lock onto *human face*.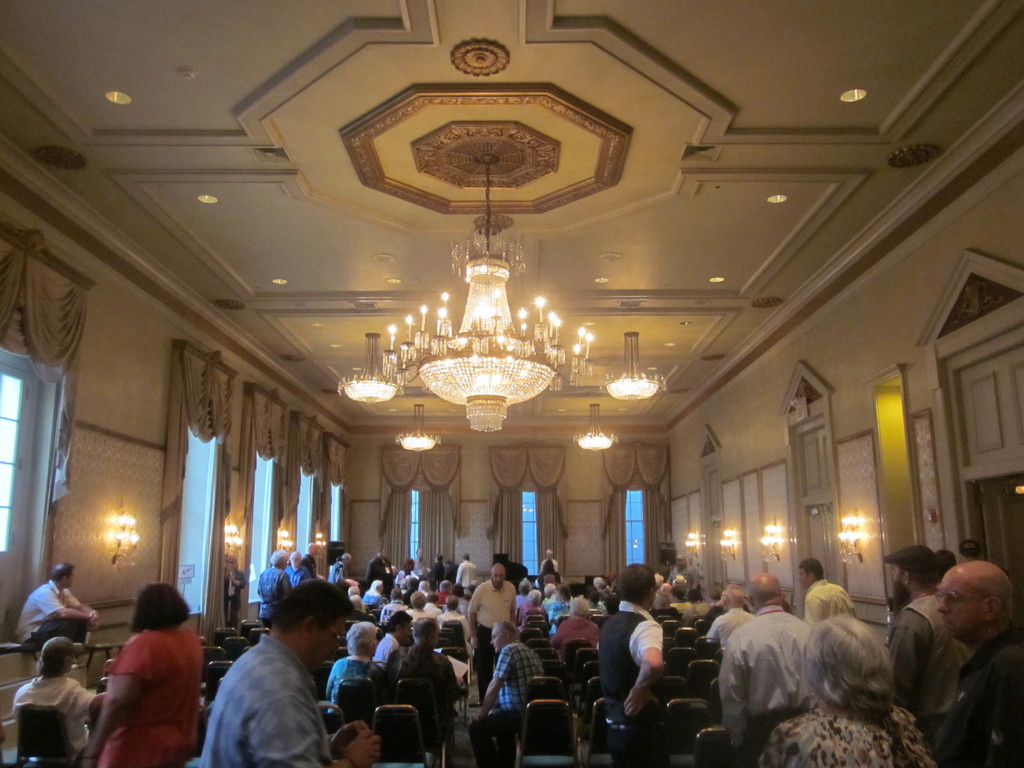
Locked: <bbox>933, 575, 995, 639</bbox>.
